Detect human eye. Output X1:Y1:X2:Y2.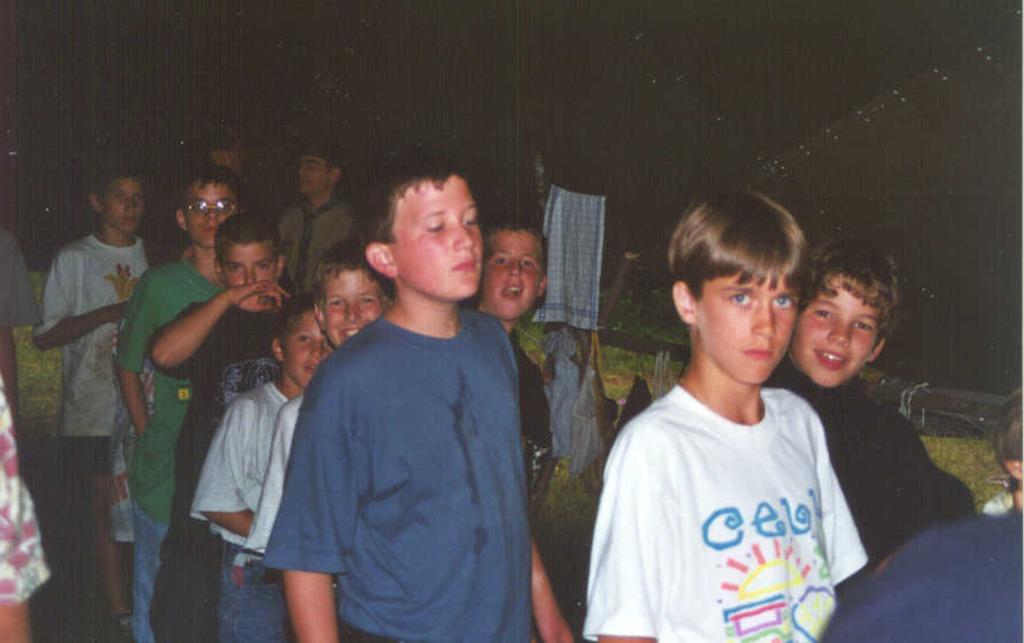
319:339:333:351.
